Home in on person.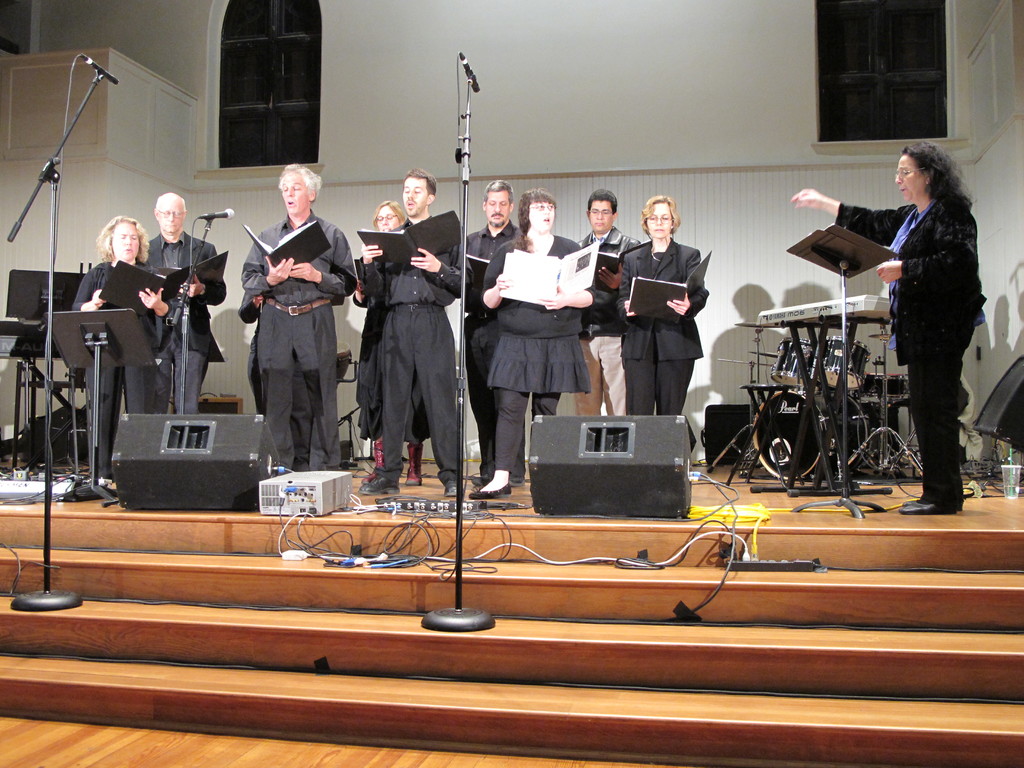
Homed in at [left=573, top=186, right=641, bottom=415].
